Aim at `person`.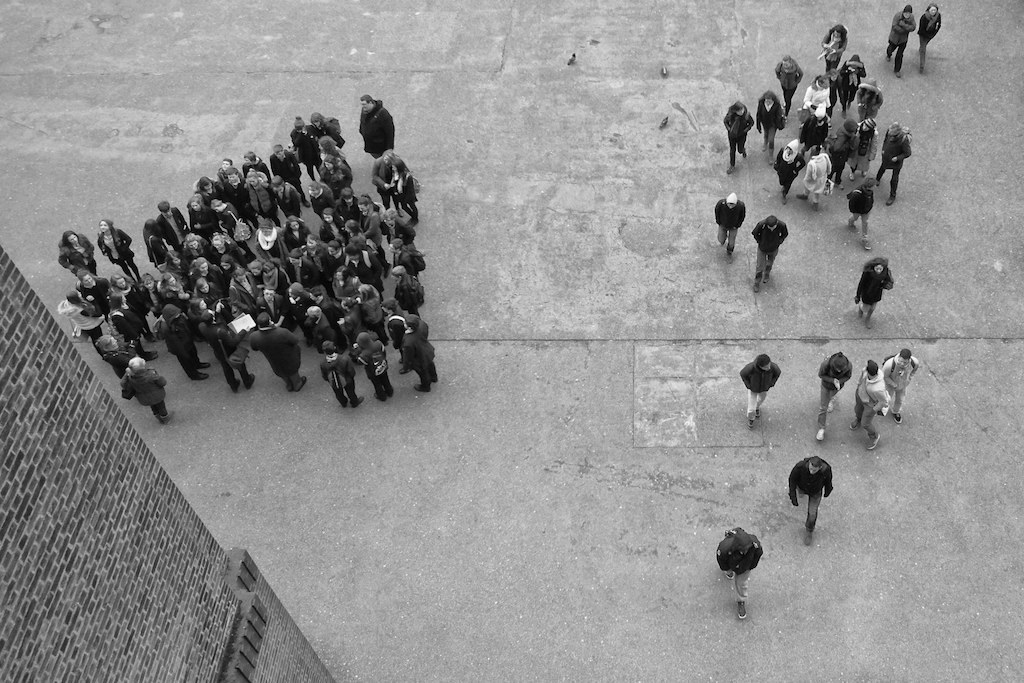
Aimed at {"left": 755, "top": 87, "right": 780, "bottom": 150}.
